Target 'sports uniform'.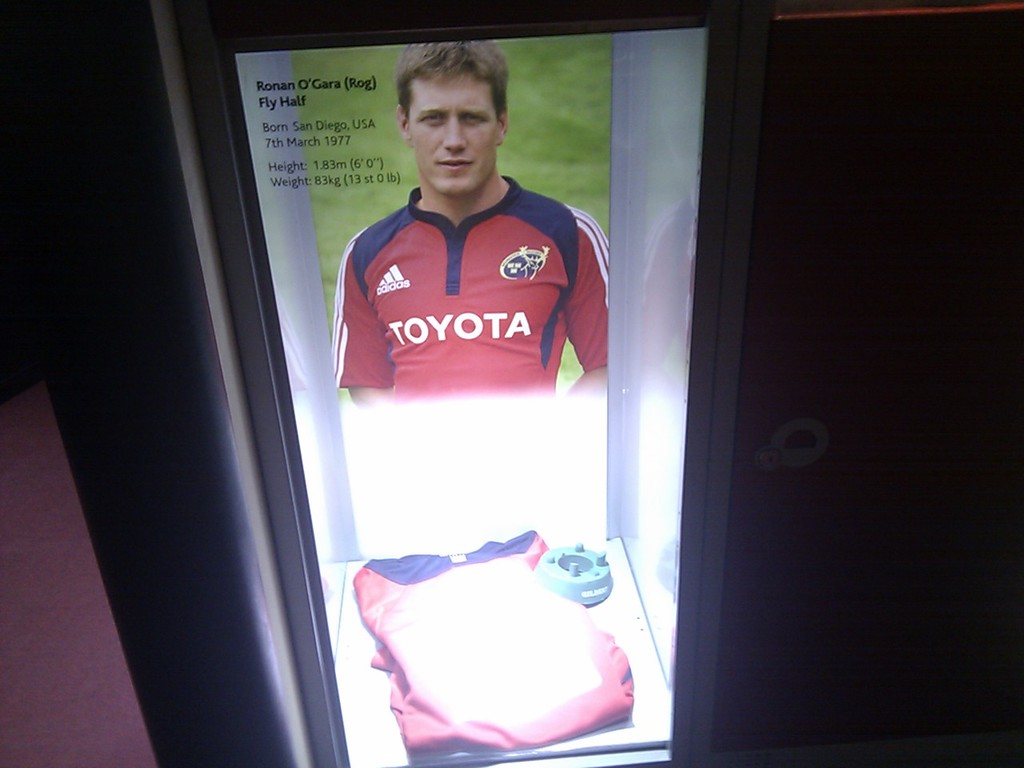
Target region: region(338, 526, 634, 767).
